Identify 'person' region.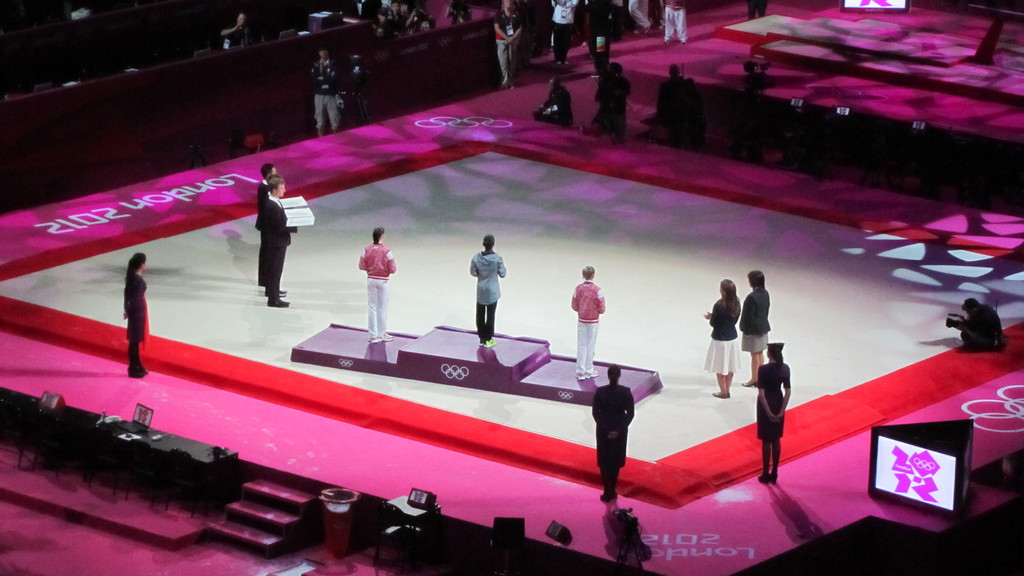
Region: {"left": 662, "top": 0, "right": 691, "bottom": 44}.
